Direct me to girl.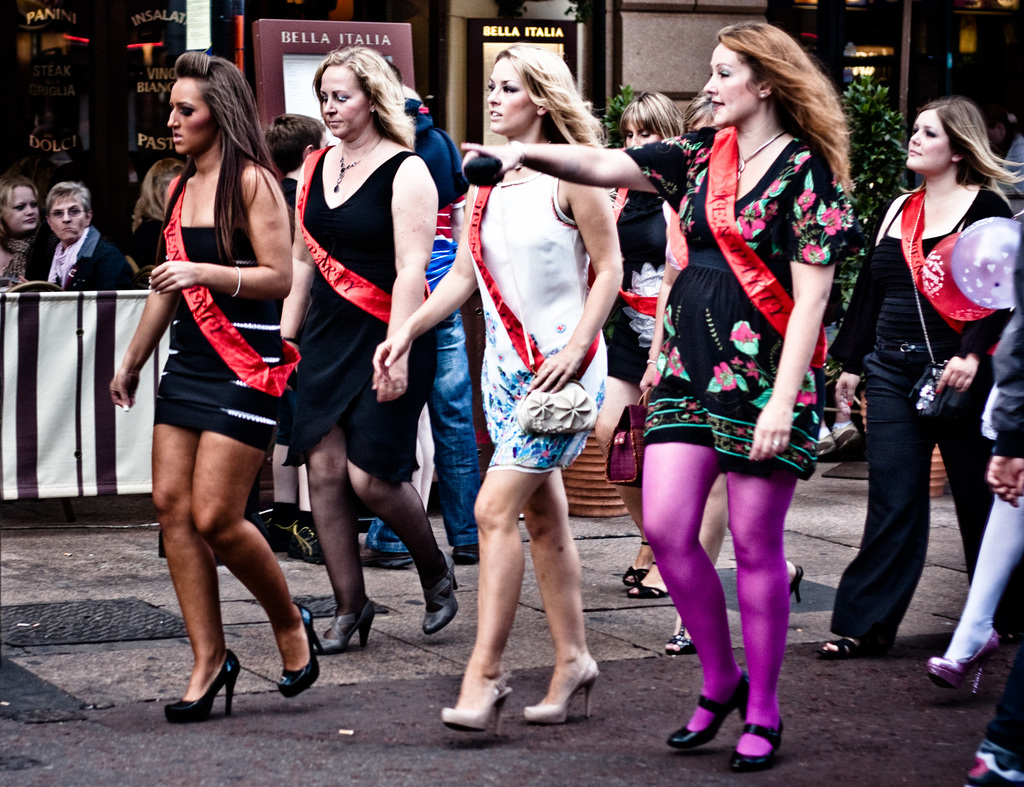
Direction: bbox(372, 40, 627, 722).
